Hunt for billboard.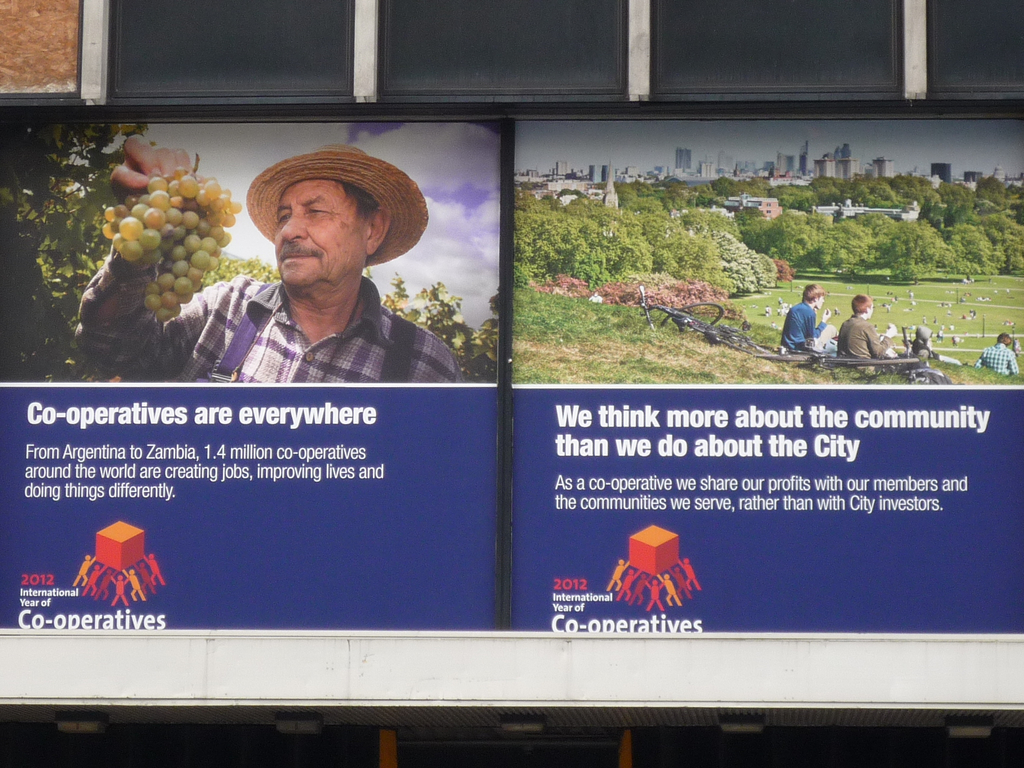
Hunted down at locate(0, 106, 505, 634).
